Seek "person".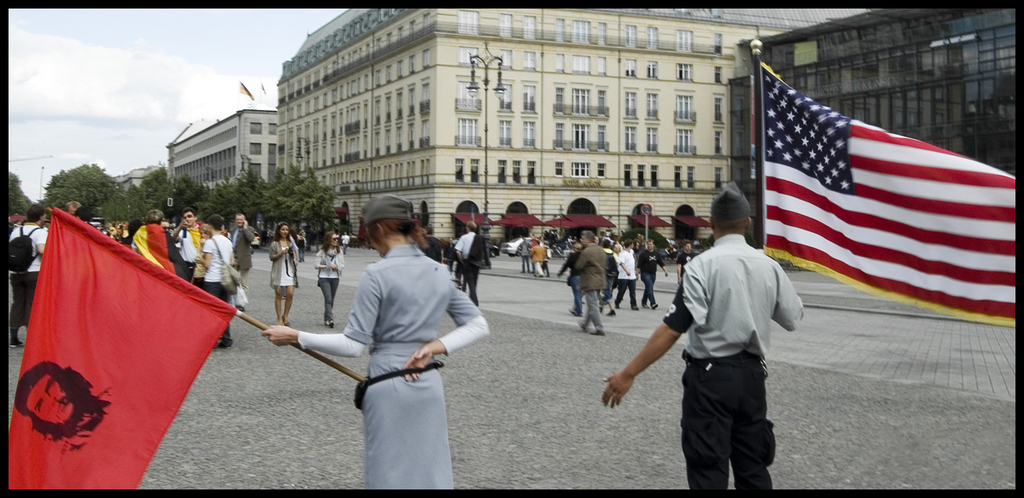
detection(172, 208, 207, 275).
